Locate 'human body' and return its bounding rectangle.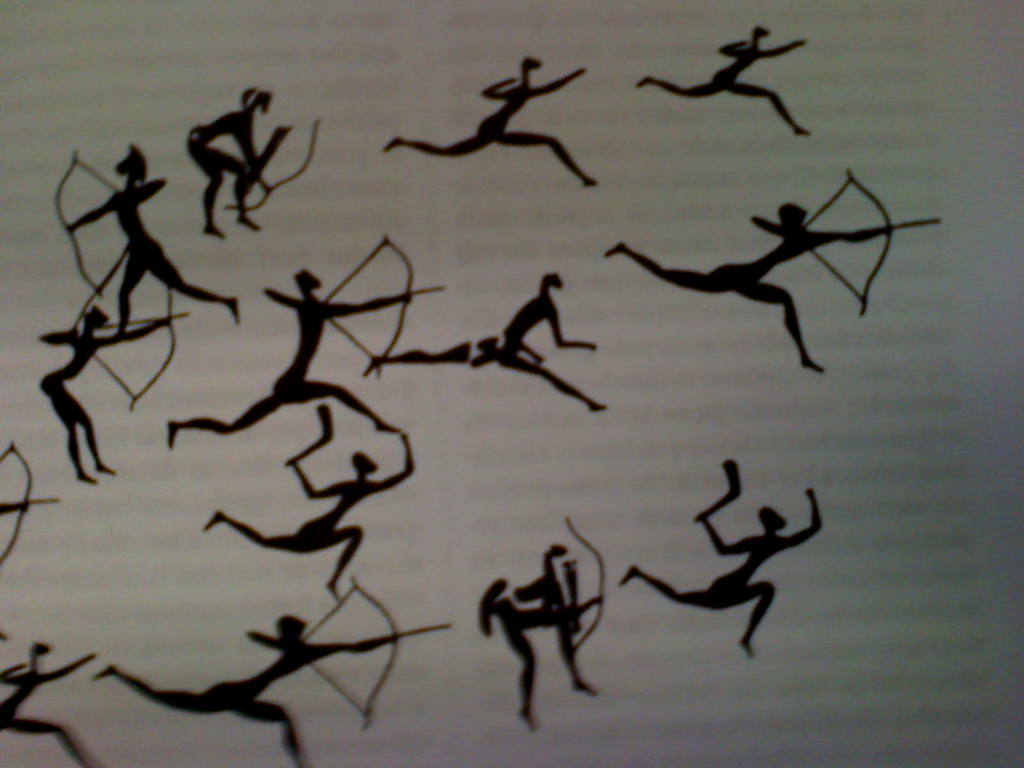
box(0, 637, 104, 767).
